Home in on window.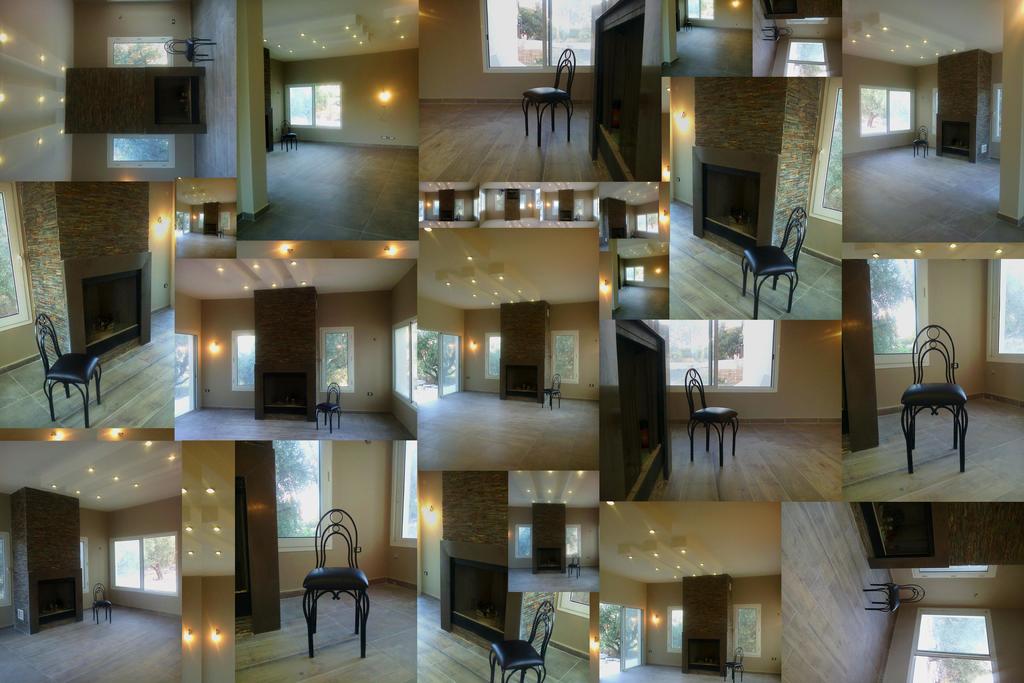
Homed in at left=276, top=443, right=334, bottom=554.
